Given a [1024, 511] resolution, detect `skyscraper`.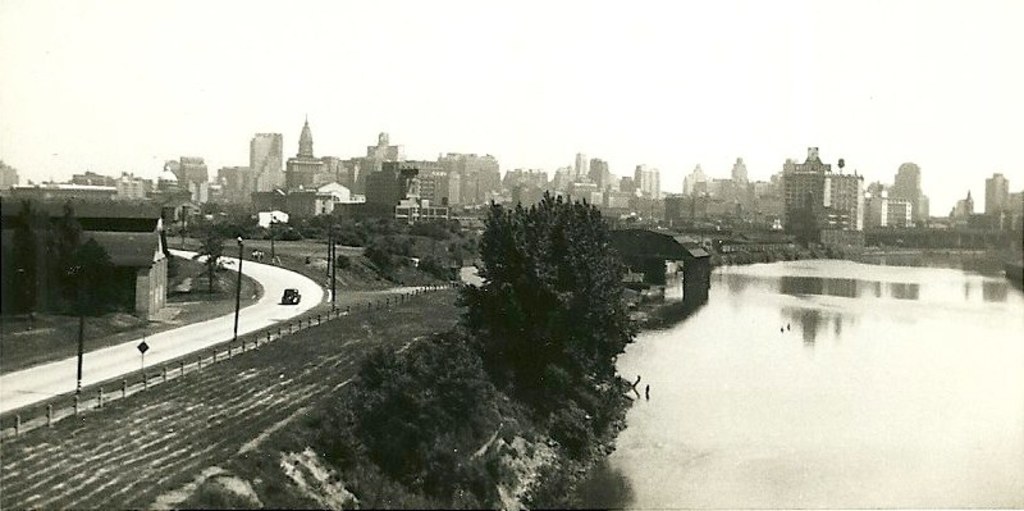
(248,132,284,195).
